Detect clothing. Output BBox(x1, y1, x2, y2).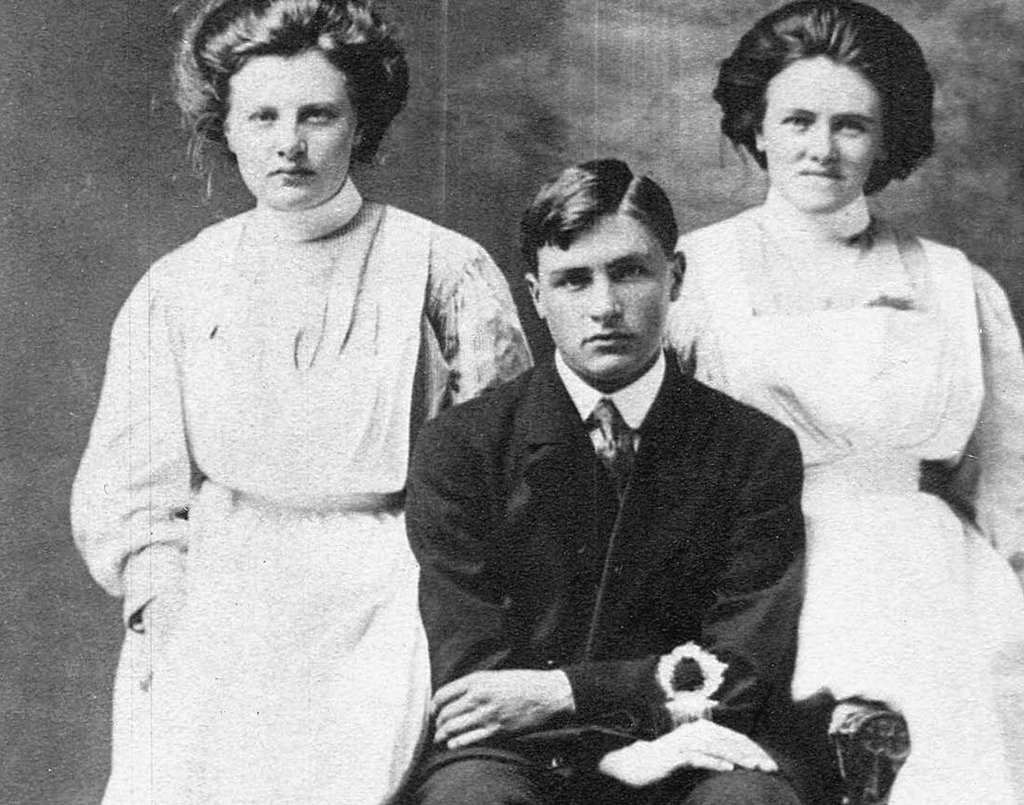
BBox(401, 262, 813, 783).
